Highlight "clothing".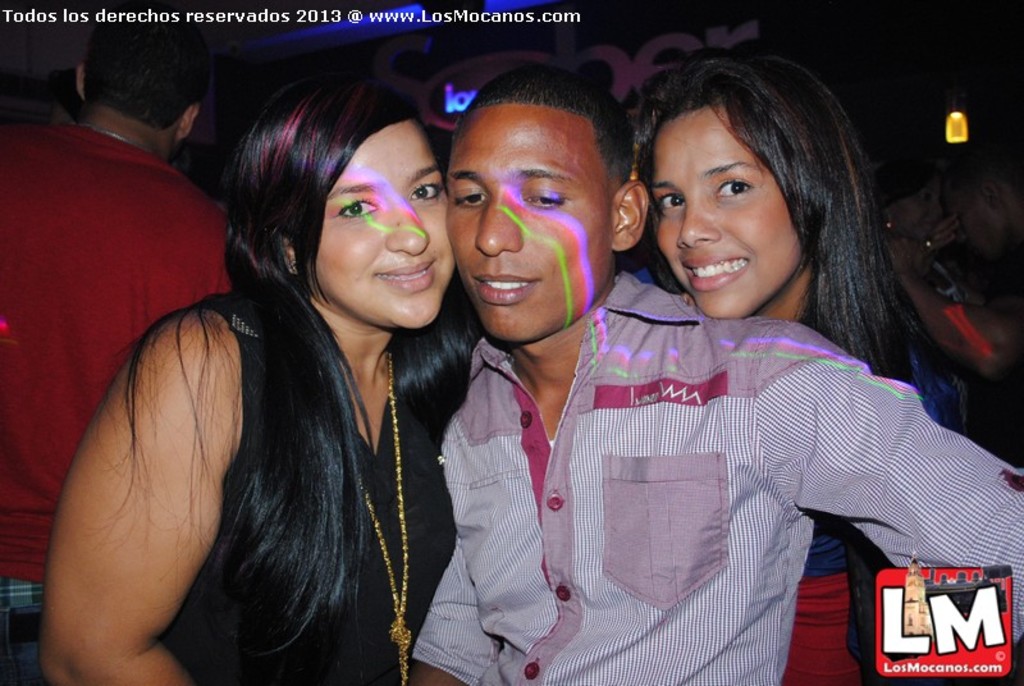
Highlighted region: 116:280:486:685.
